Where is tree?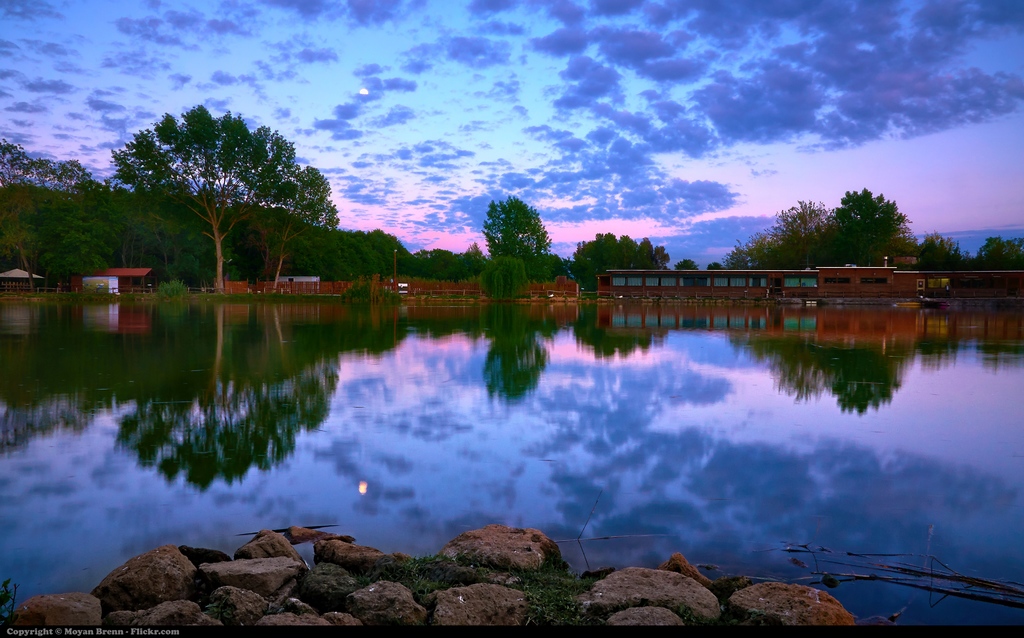
538,256,573,285.
